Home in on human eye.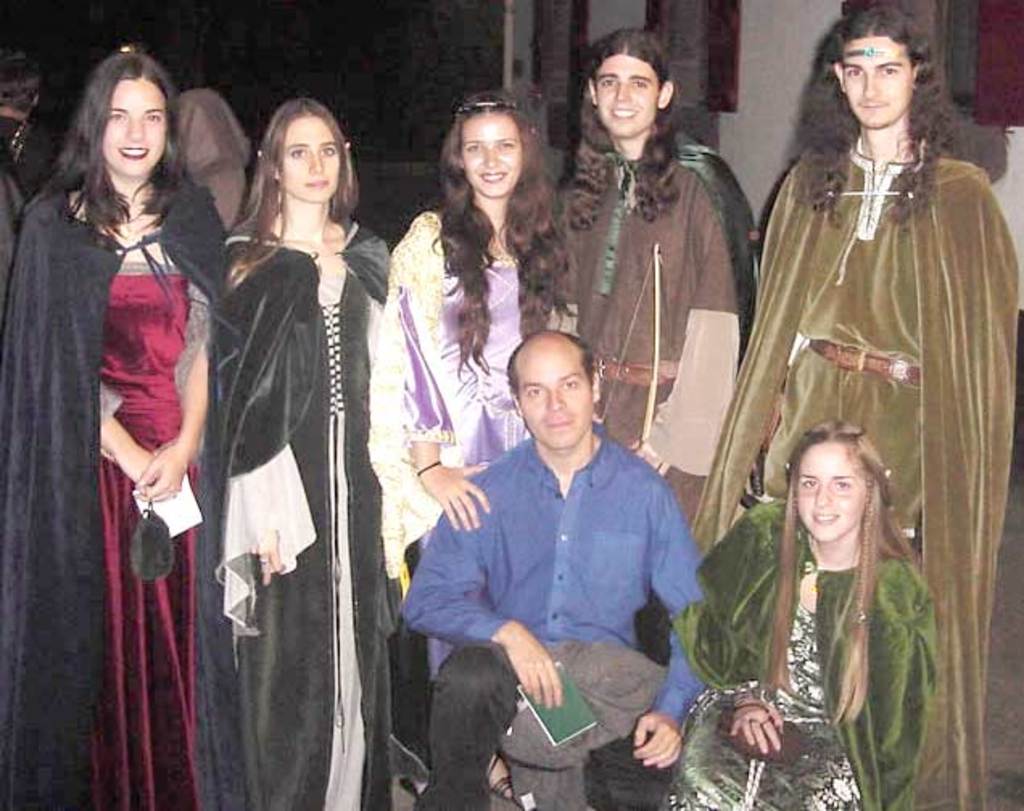
Homed in at box=[138, 111, 164, 126].
